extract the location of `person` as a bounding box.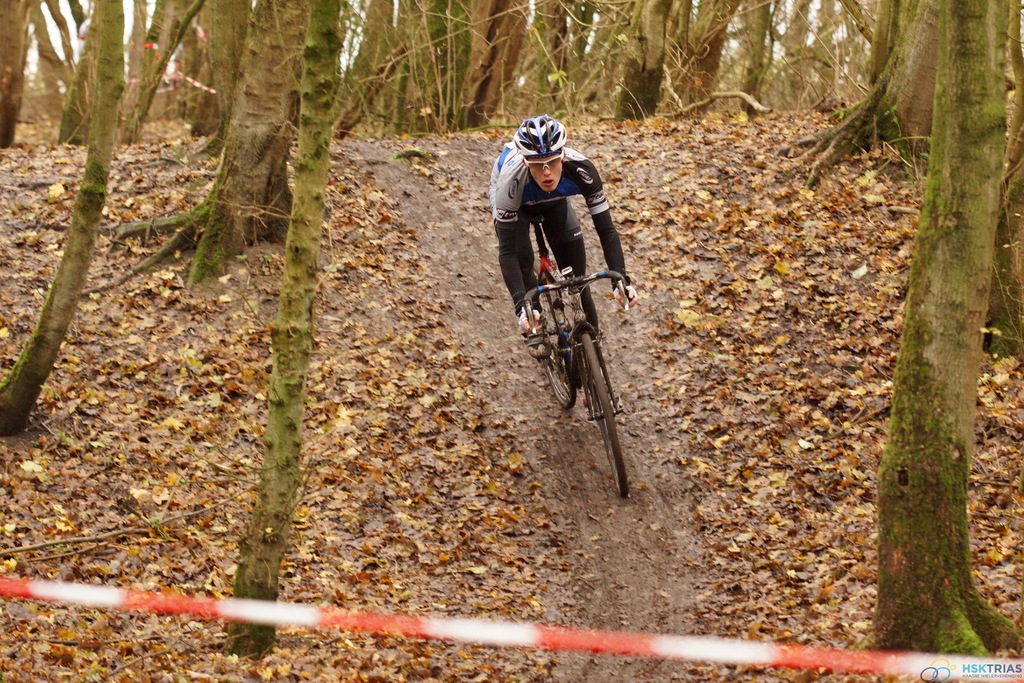
<bbox>495, 125, 630, 356</bbox>.
